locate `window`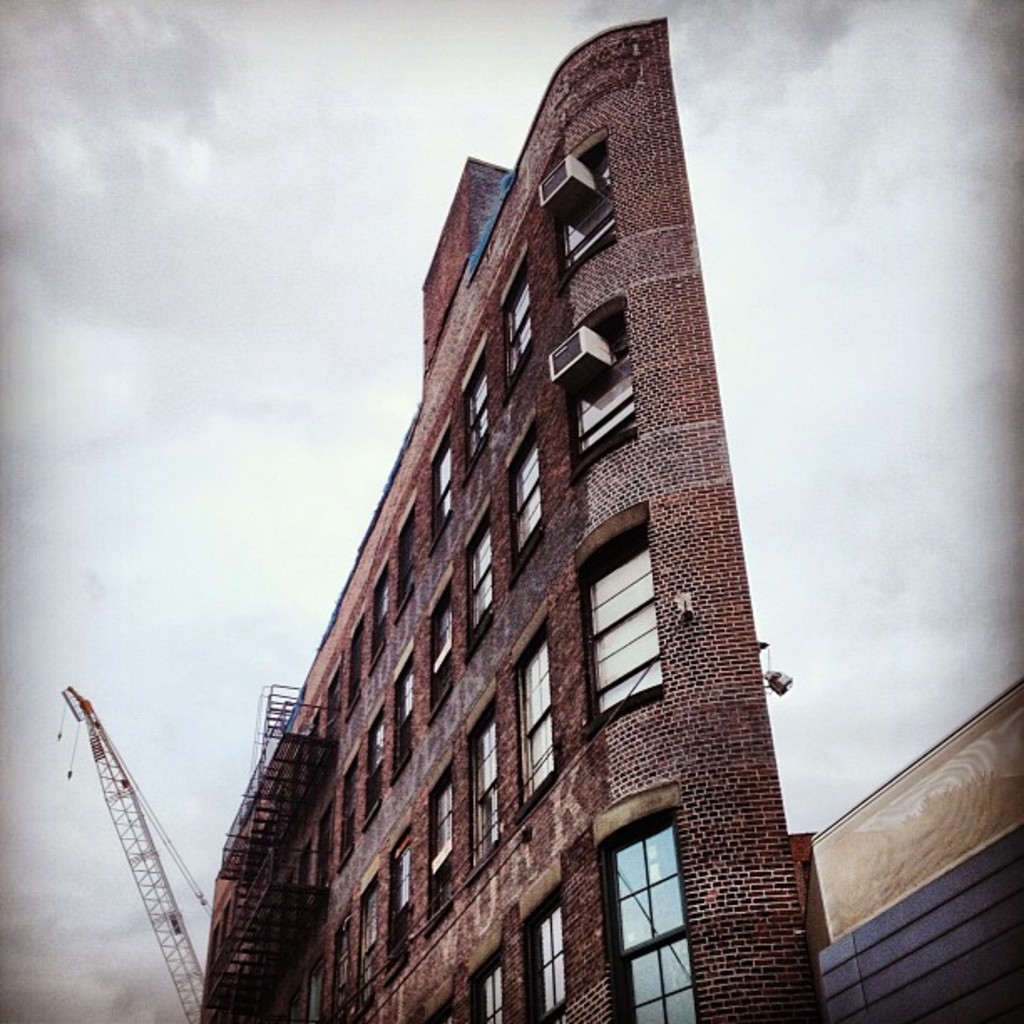
<box>507,413,547,589</box>
